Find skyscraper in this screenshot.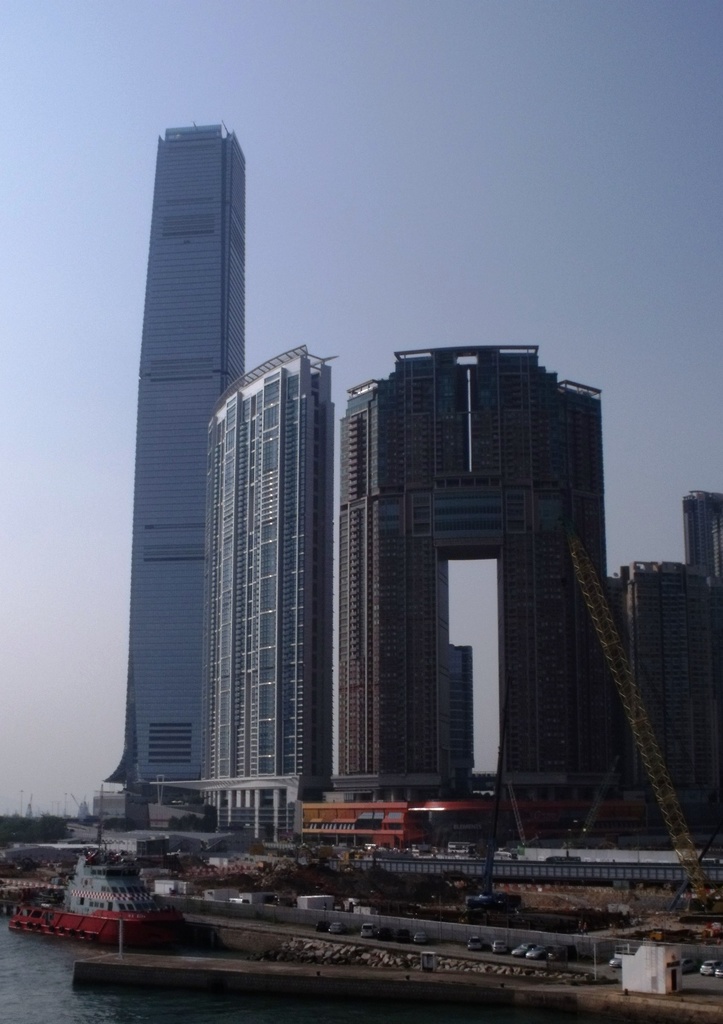
The bounding box for skyscraper is {"left": 99, "top": 122, "right": 247, "bottom": 829}.
